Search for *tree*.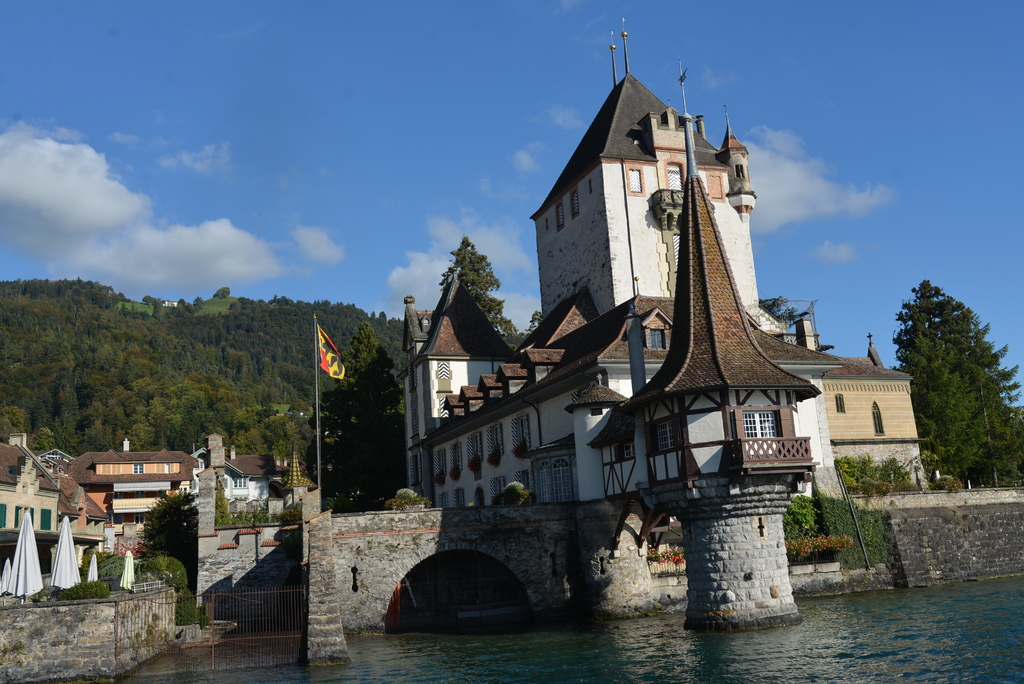
Found at [x1=147, y1=487, x2=200, y2=567].
